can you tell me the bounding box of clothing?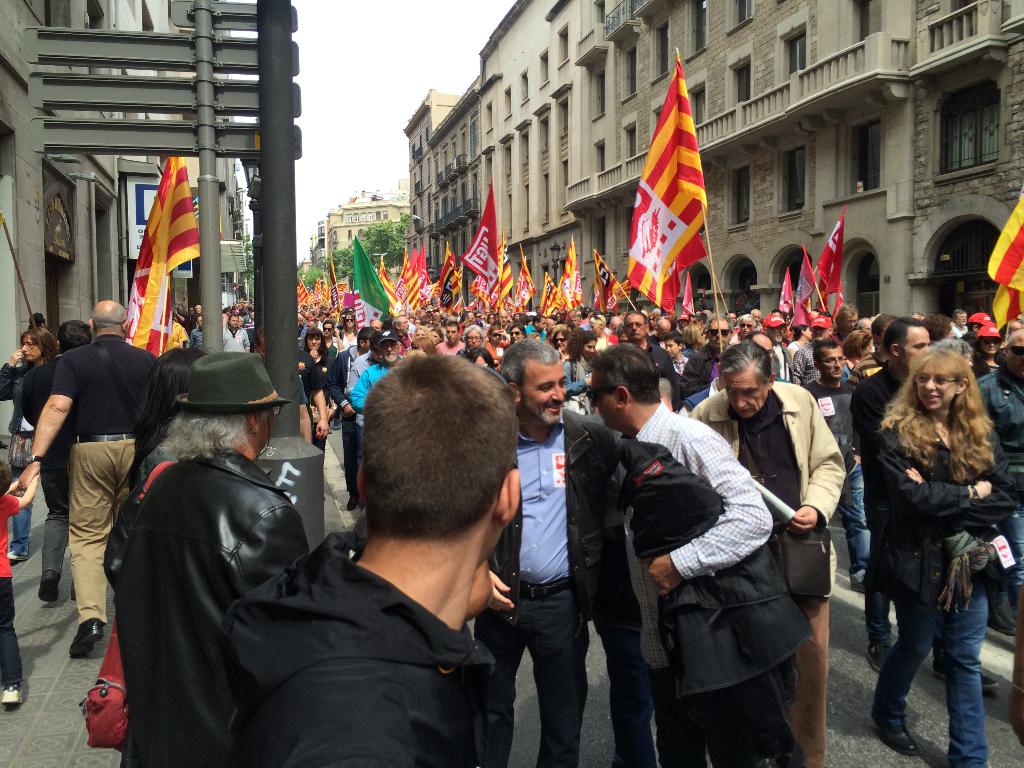
<region>737, 397, 802, 514</region>.
